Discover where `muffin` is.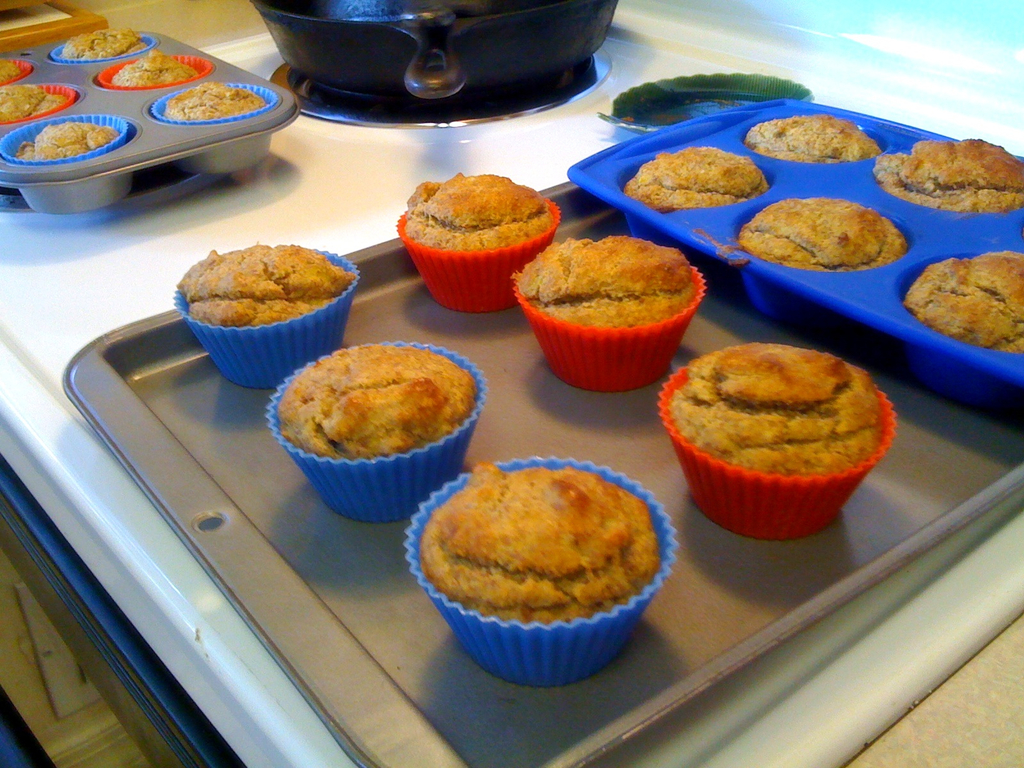
Discovered at 903 247 1023 357.
